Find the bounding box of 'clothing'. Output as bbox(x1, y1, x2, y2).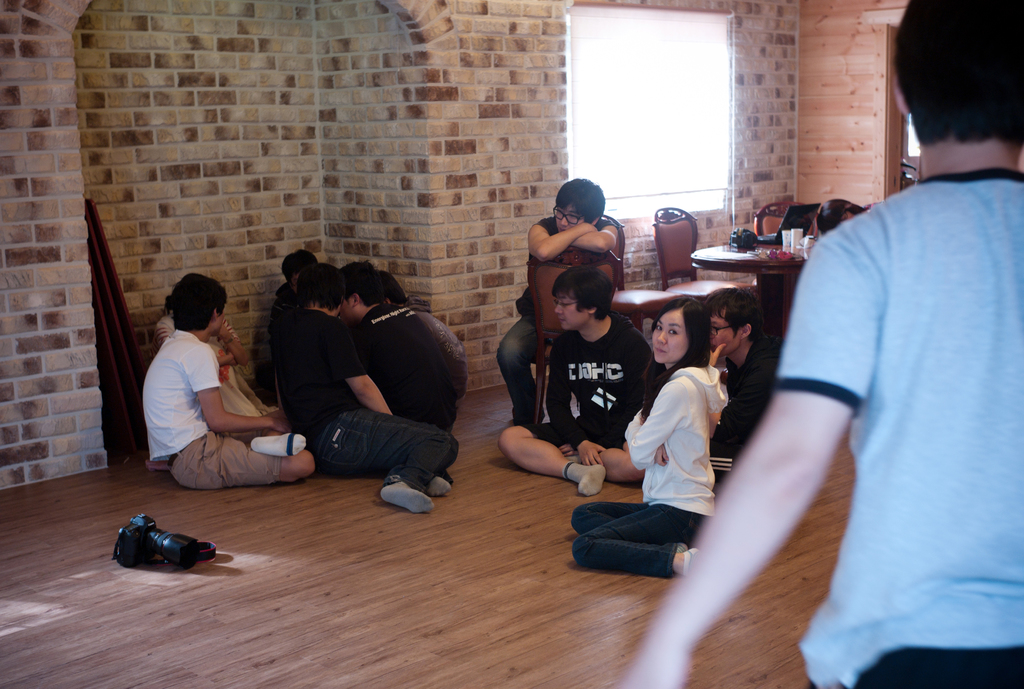
bbox(362, 302, 463, 428).
